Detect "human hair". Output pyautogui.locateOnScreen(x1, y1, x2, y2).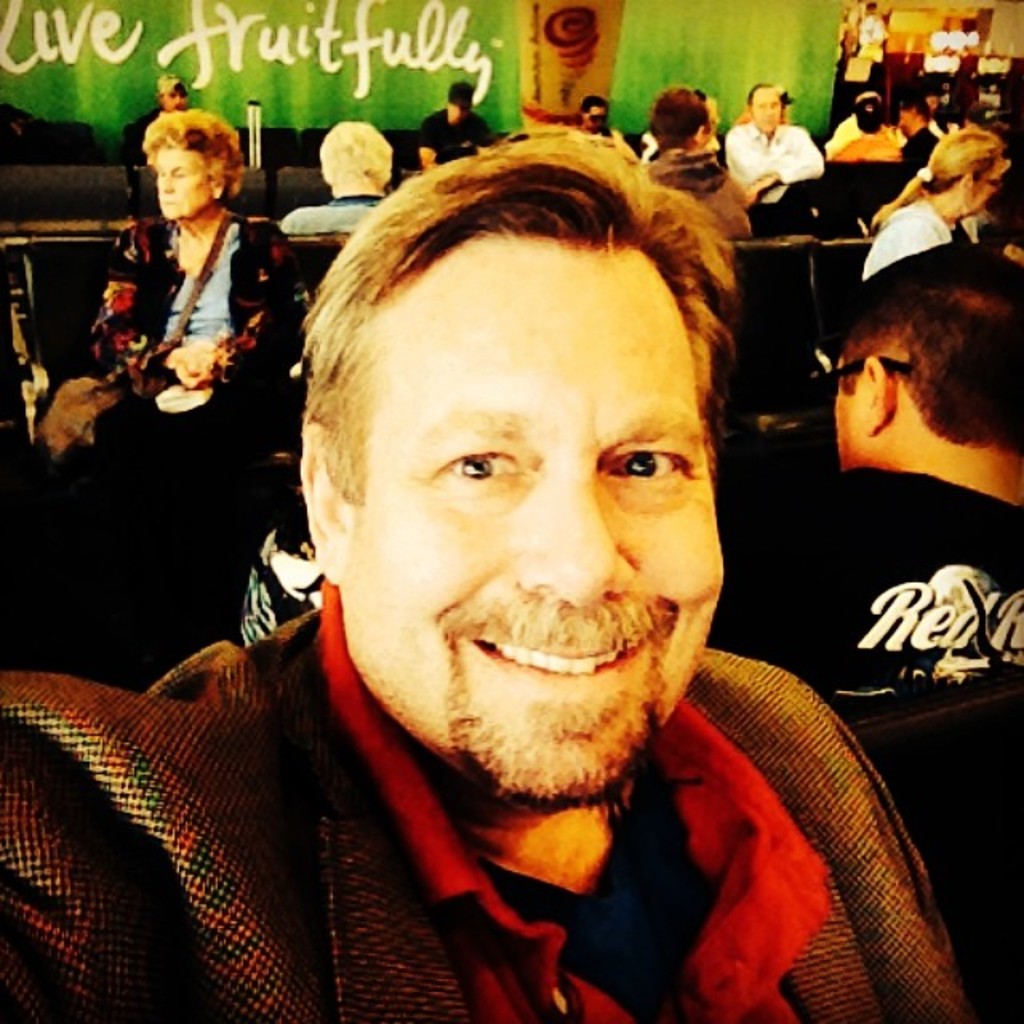
pyautogui.locateOnScreen(866, 123, 1005, 235).
